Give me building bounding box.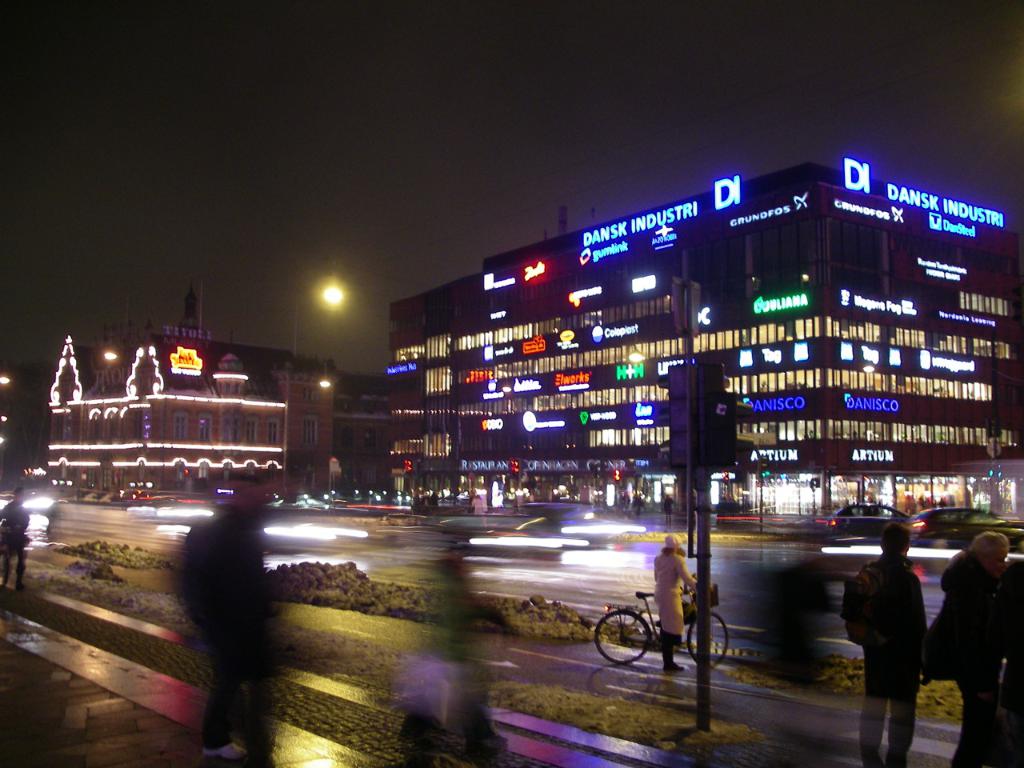
crop(390, 160, 1023, 522).
